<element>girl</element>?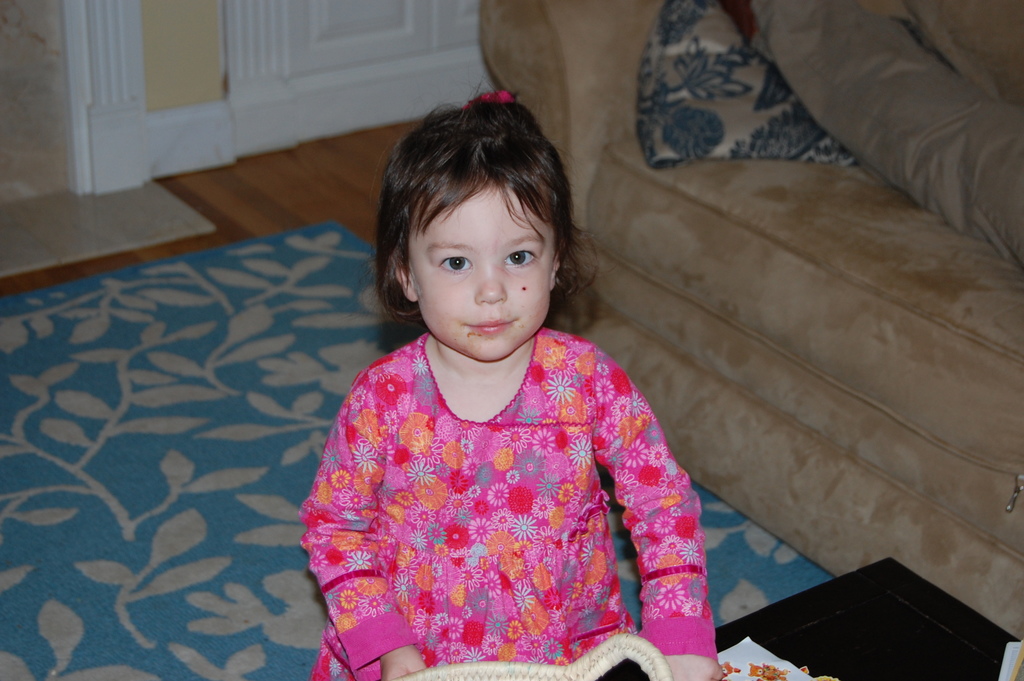
locate(297, 87, 722, 680)
